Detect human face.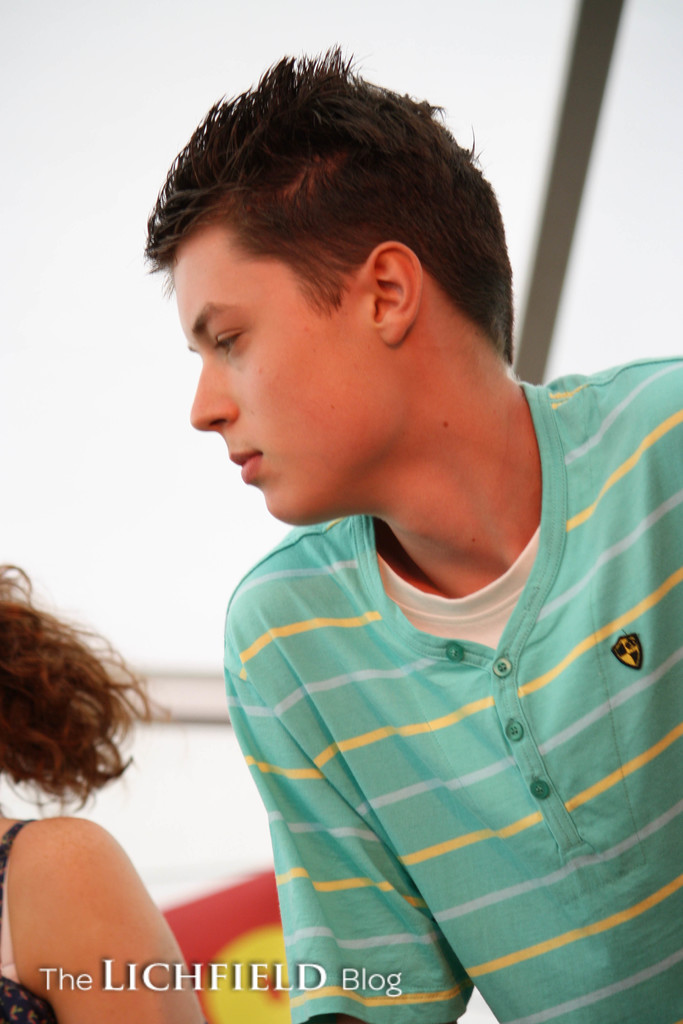
Detected at Rect(169, 216, 384, 520).
